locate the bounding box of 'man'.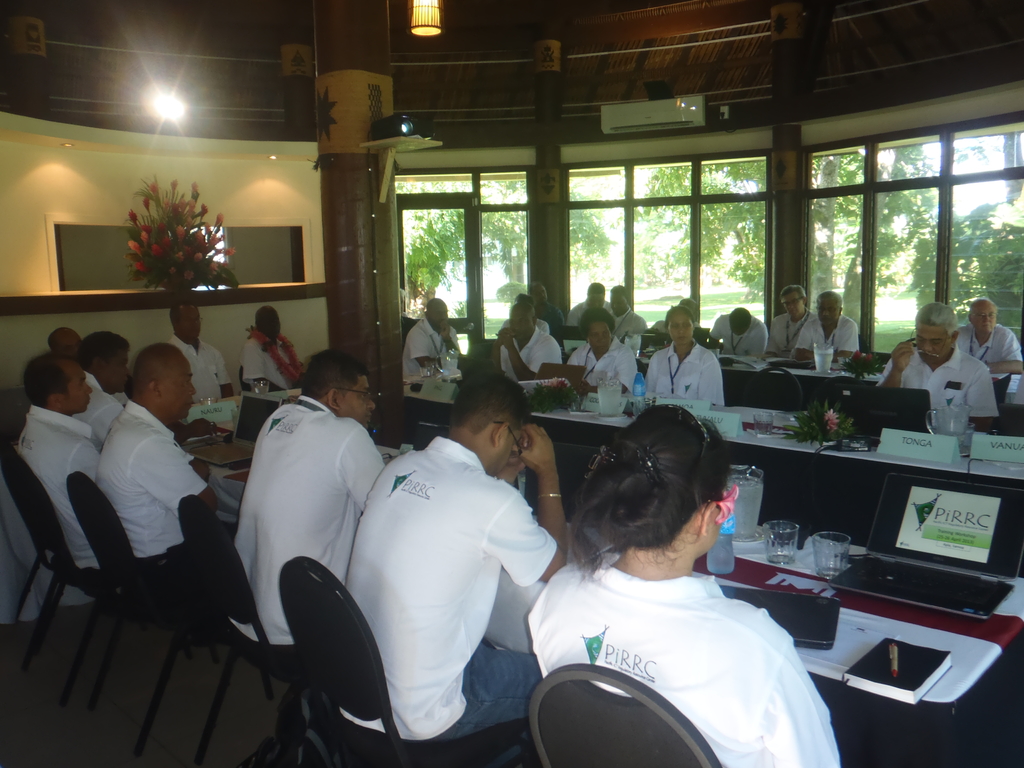
Bounding box: 607:284:645:343.
